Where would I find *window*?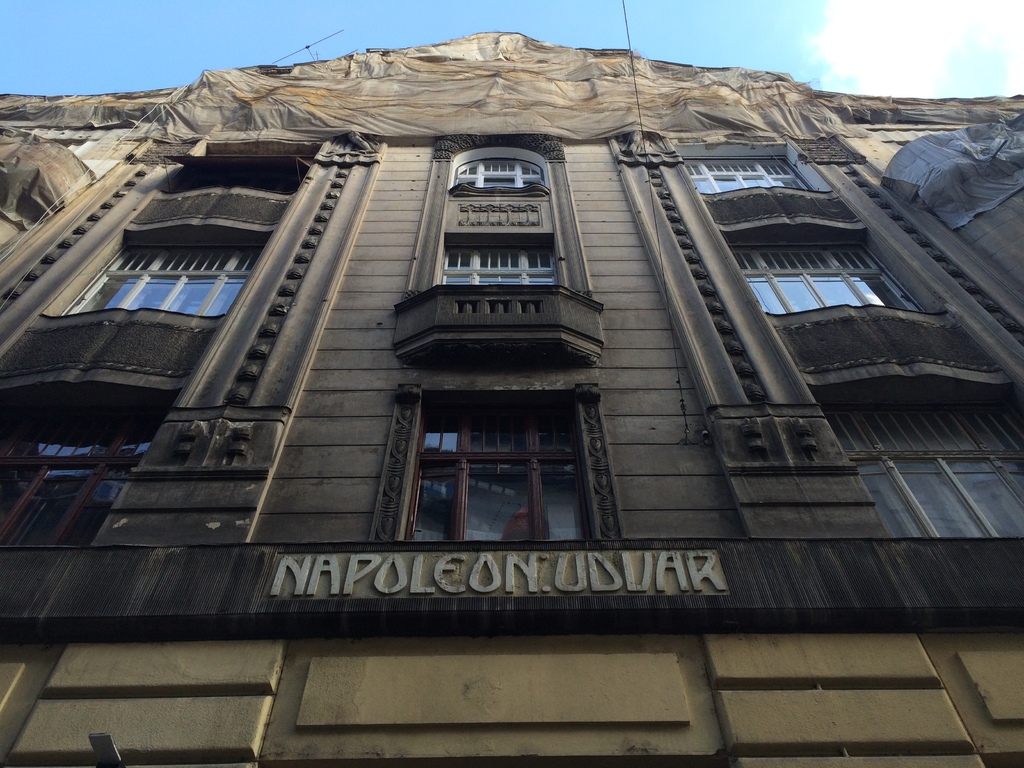
At bbox(419, 376, 598, 533).
